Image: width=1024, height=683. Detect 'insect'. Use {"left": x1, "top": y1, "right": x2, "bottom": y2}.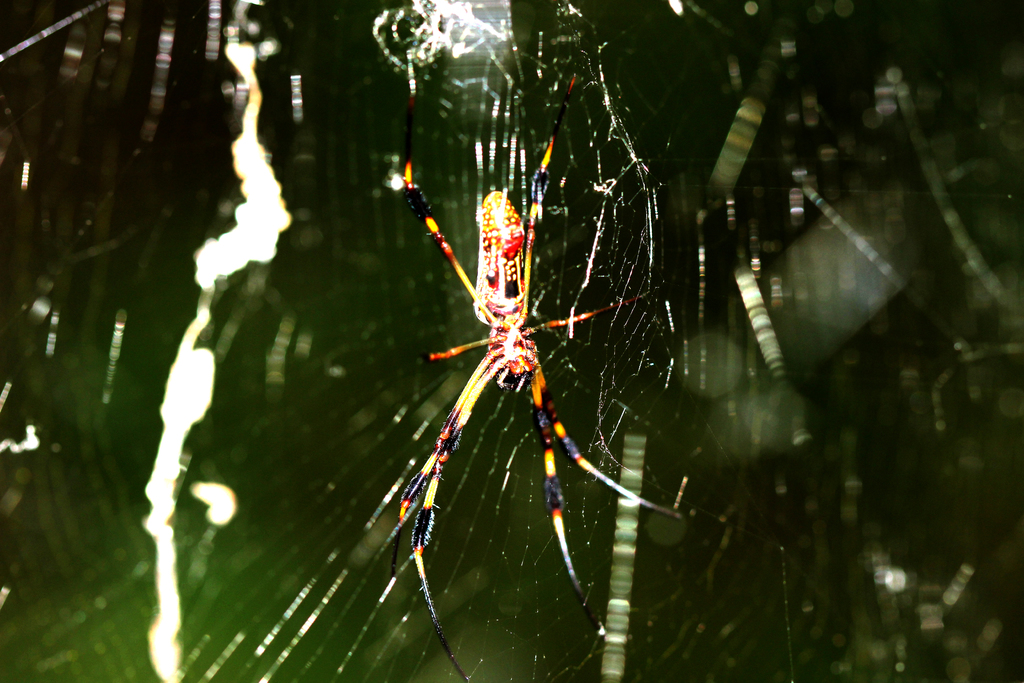
{"left": 393, "top": 71, "right": 686, "bottom": 682}.
